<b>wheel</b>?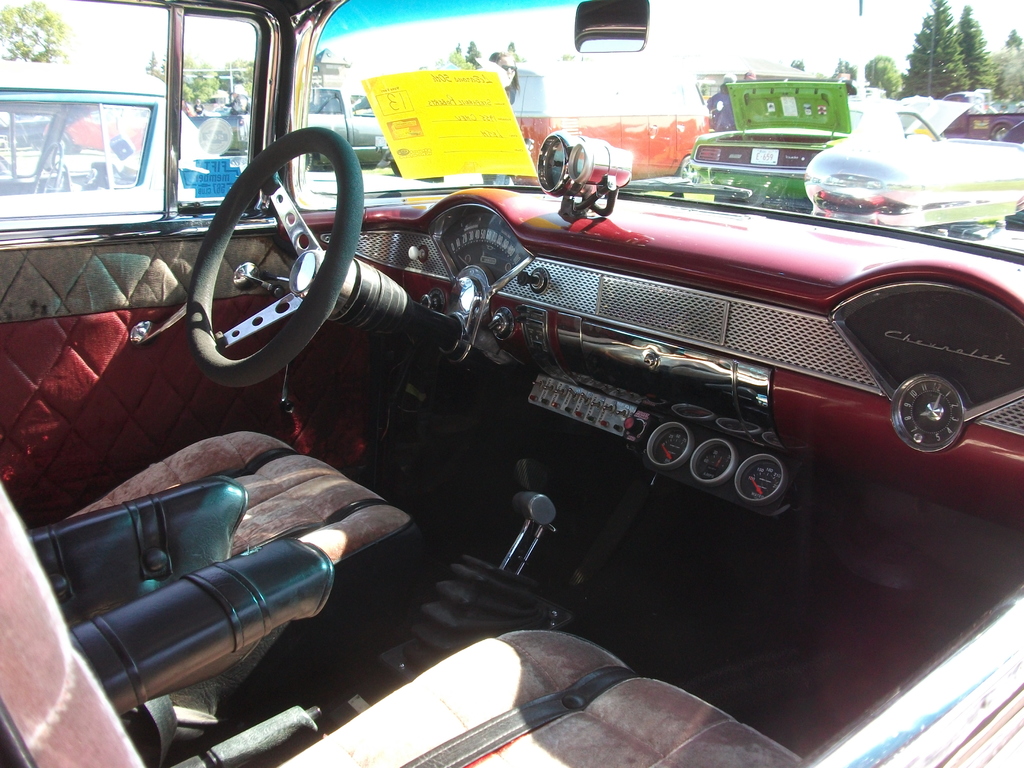
x1=35 y1=143 x2=65 y2=191
